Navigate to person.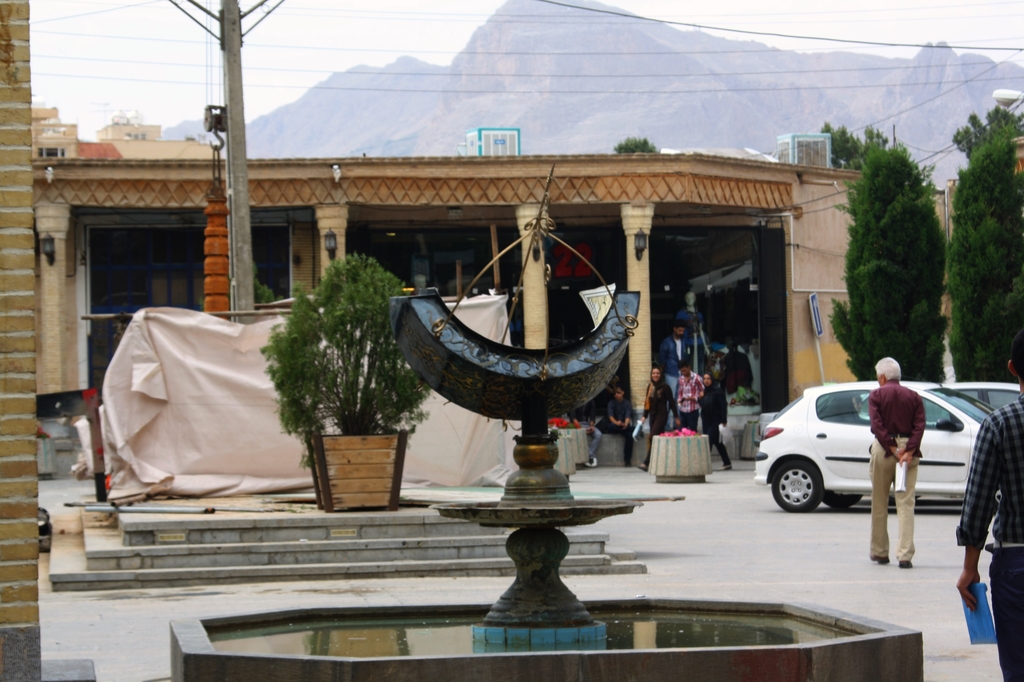
Navigation target: bbox=[567, 399, 607, 469].
